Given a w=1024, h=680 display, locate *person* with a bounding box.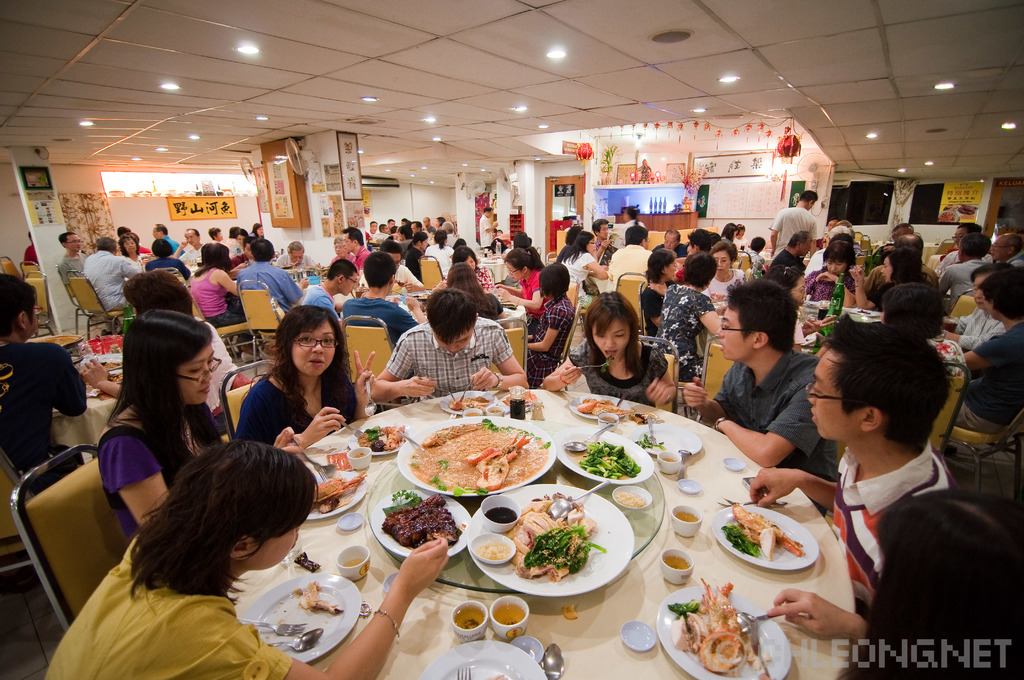
Located: 342,253,426,407.
